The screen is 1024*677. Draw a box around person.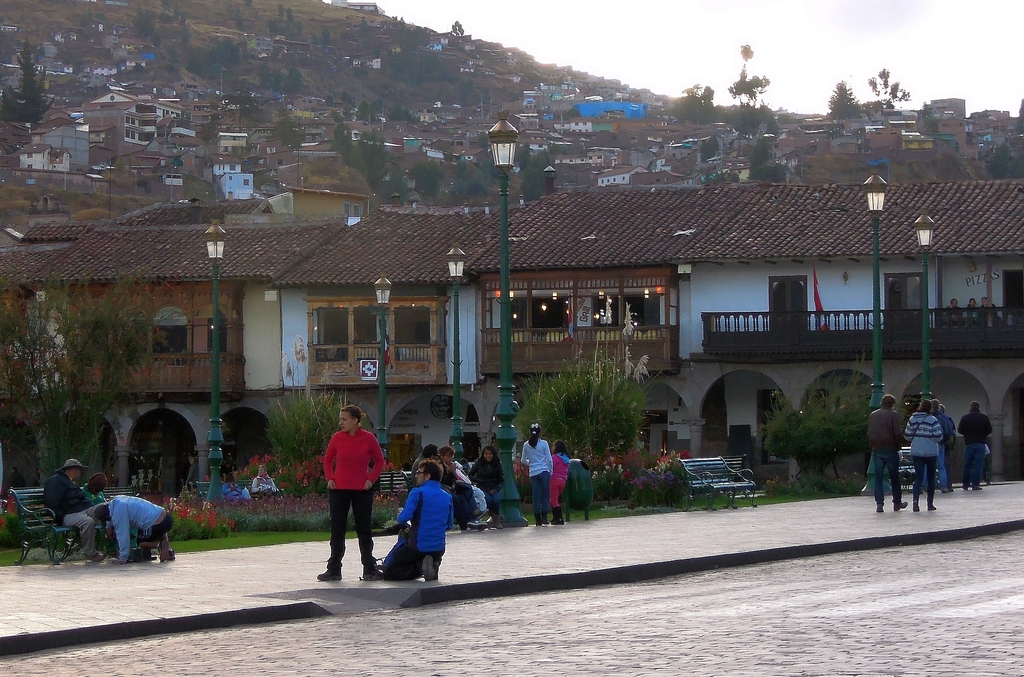
left=308, top=407, right=373, bottom=574.
